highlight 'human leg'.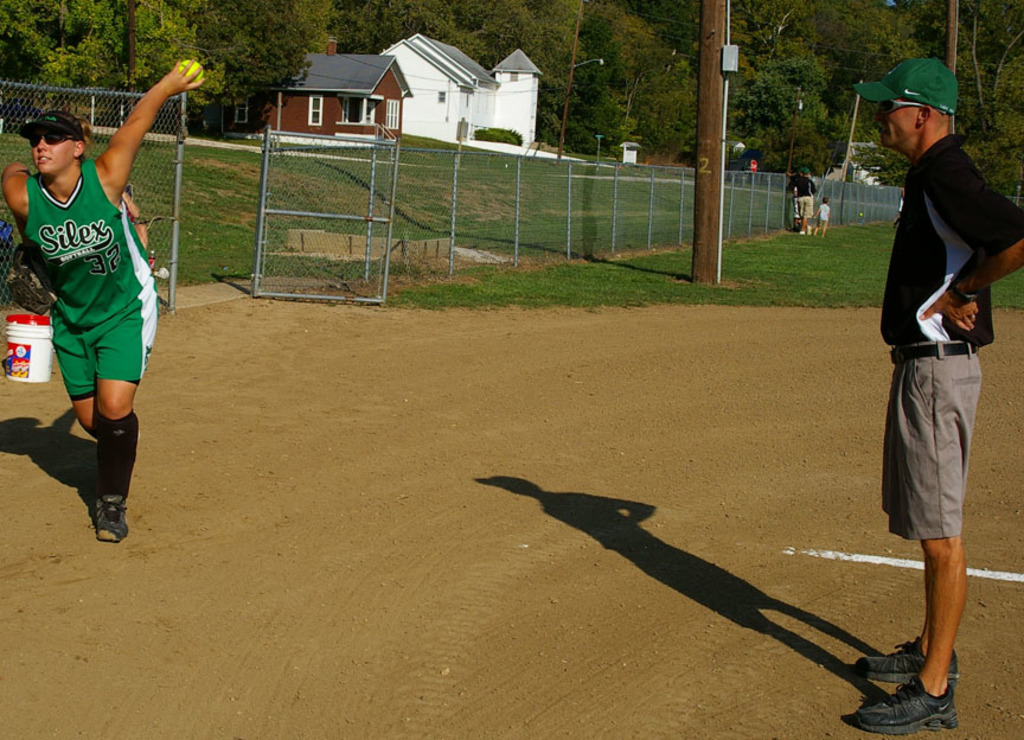
Highlighted region: 55/321/95/430.
